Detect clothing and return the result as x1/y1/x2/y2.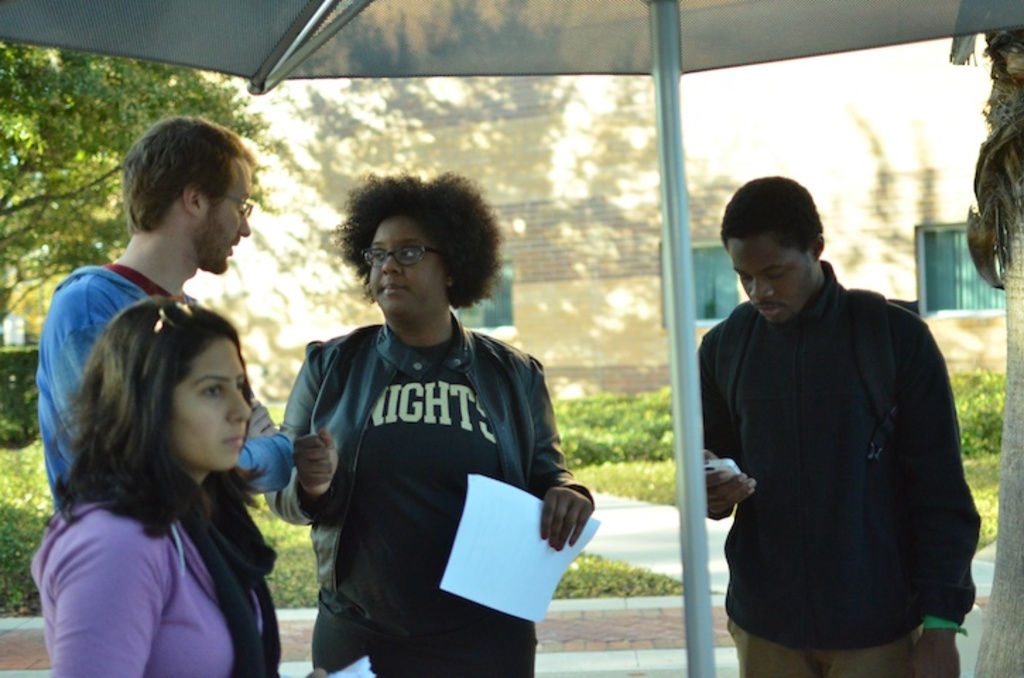
261/319/593/677.
